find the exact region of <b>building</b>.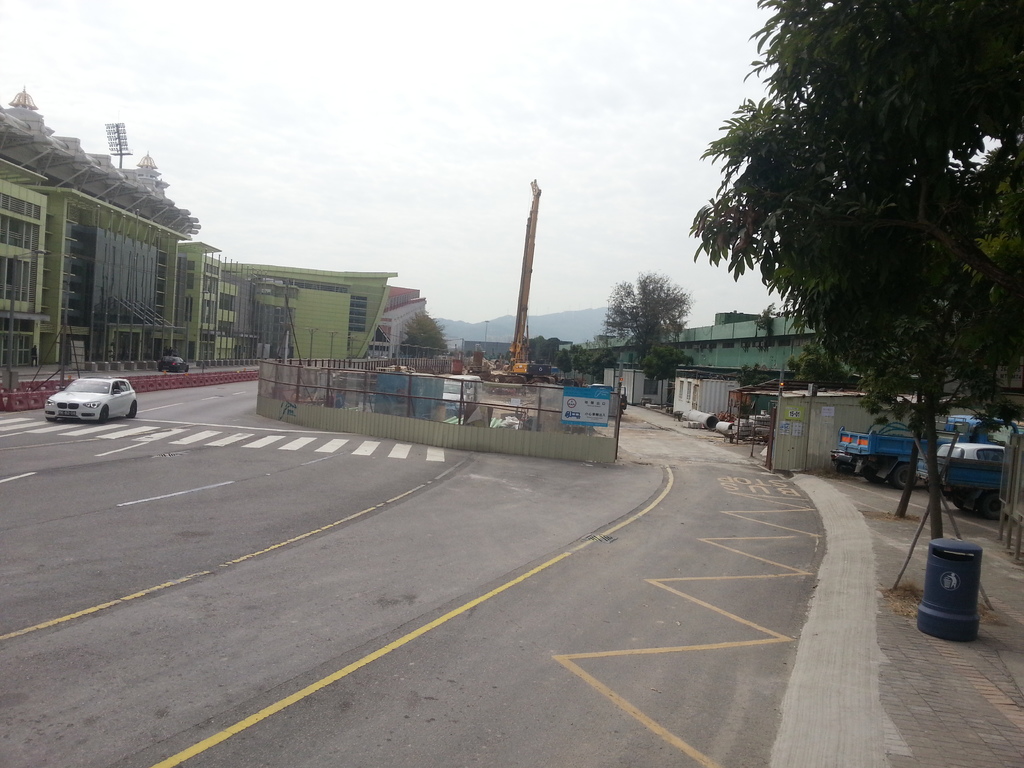
Exact region: bbox=(0, 88, 395, 380).
